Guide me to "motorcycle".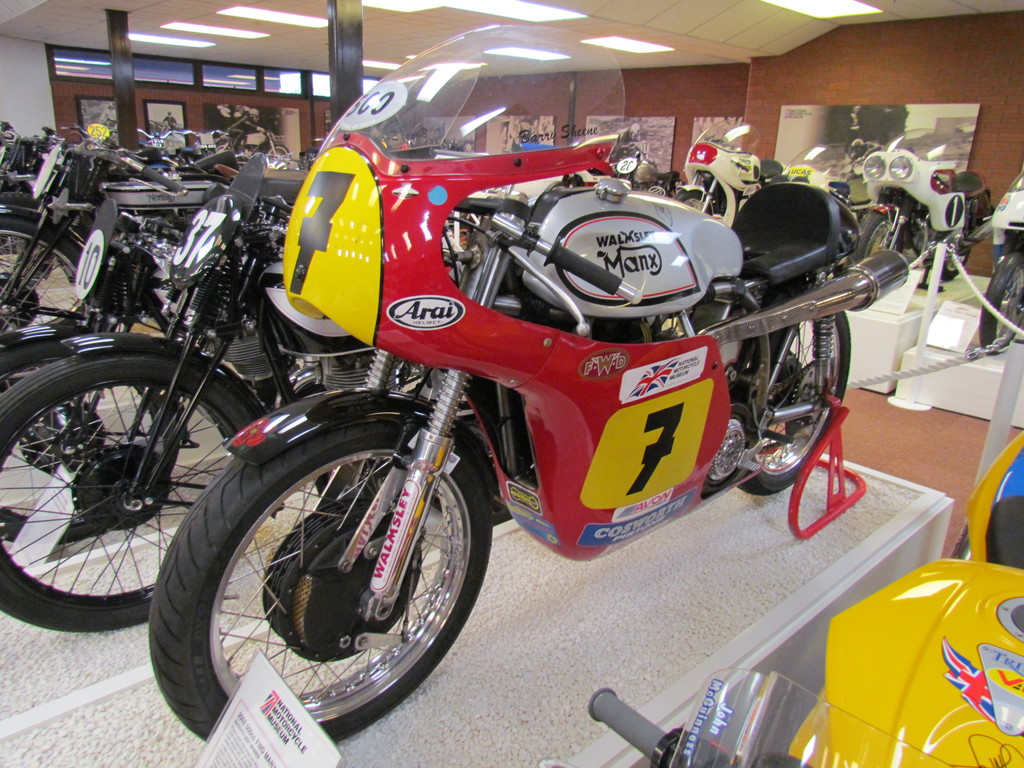
Guidance: l=136, t=132, r=192, b=148.
